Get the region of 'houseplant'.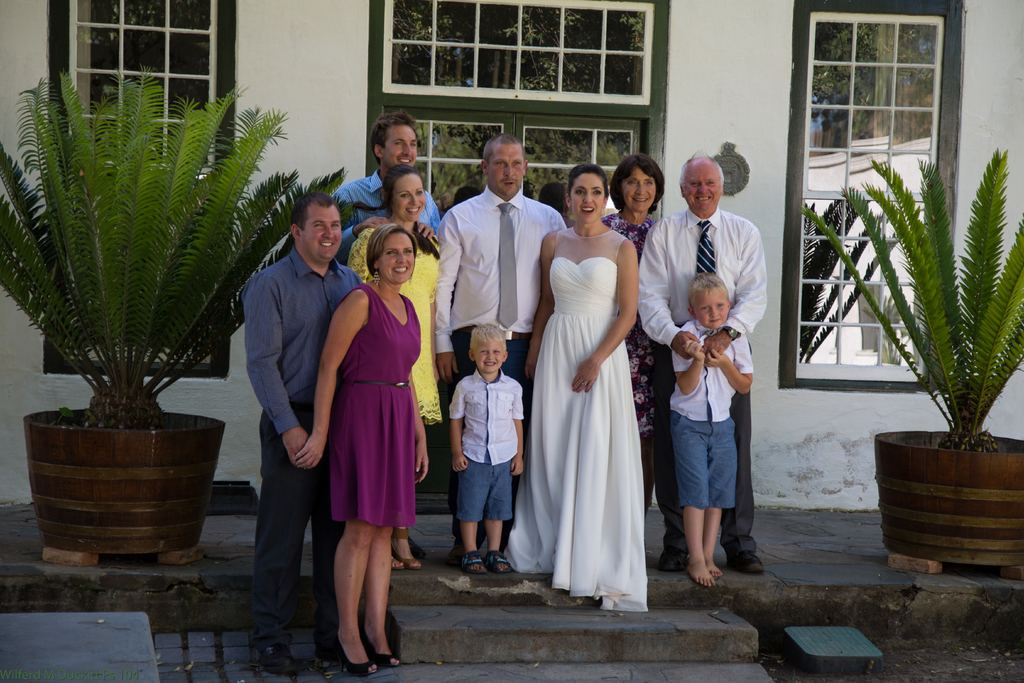
locate(812, 151, 1023, 565).
